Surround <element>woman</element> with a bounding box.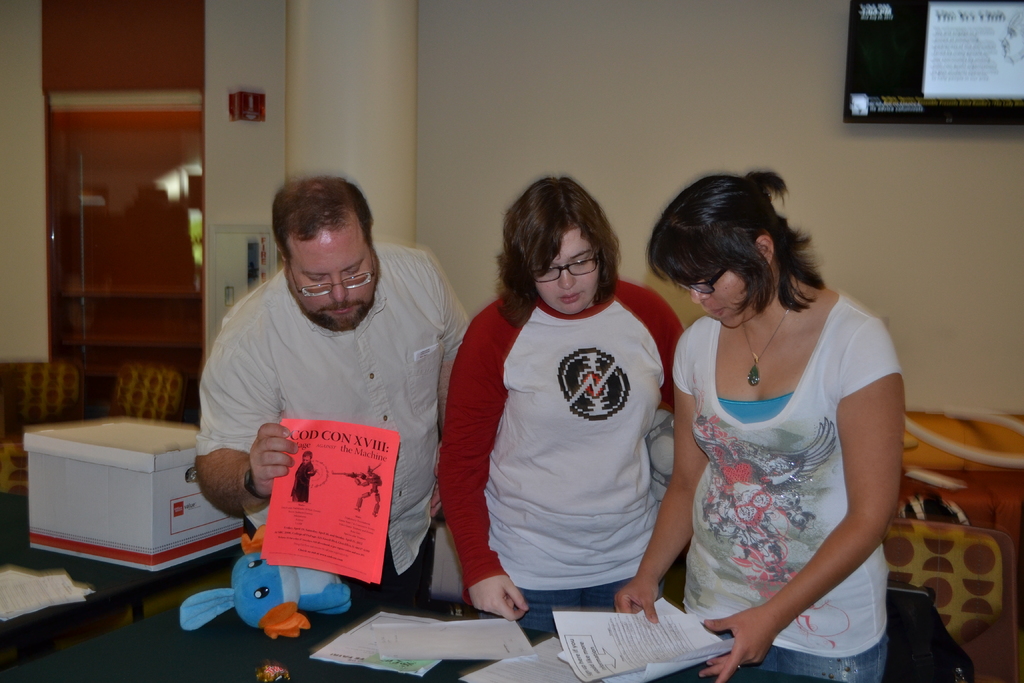
<bbox>657, 164, 909, 682</bbox>.
